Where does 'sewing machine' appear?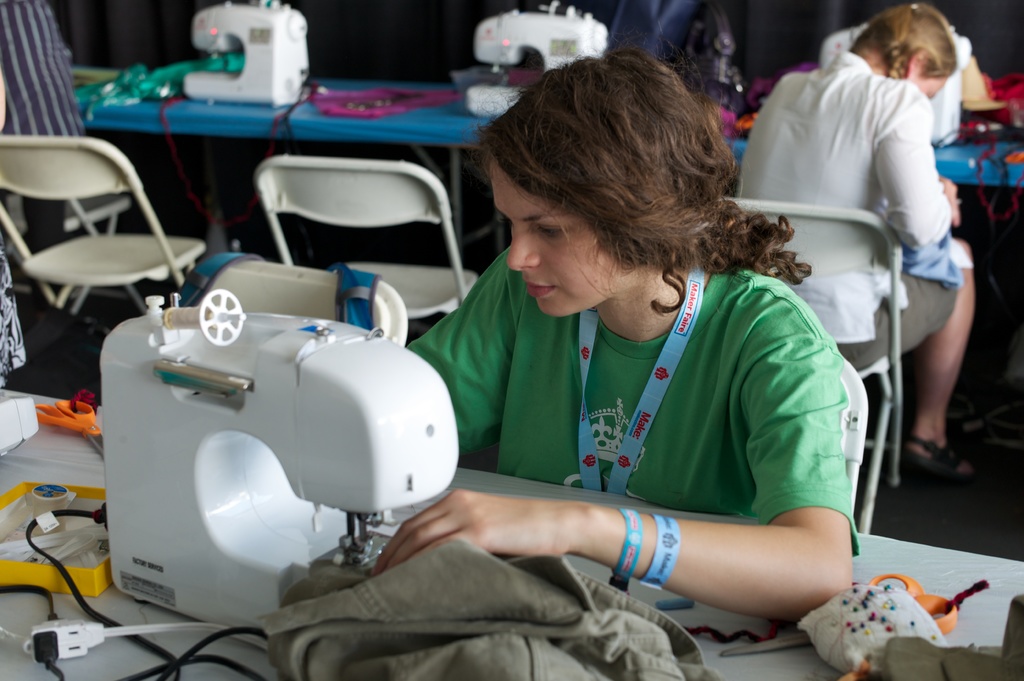
Appears at bbox=(467, 0, 604, 128).
